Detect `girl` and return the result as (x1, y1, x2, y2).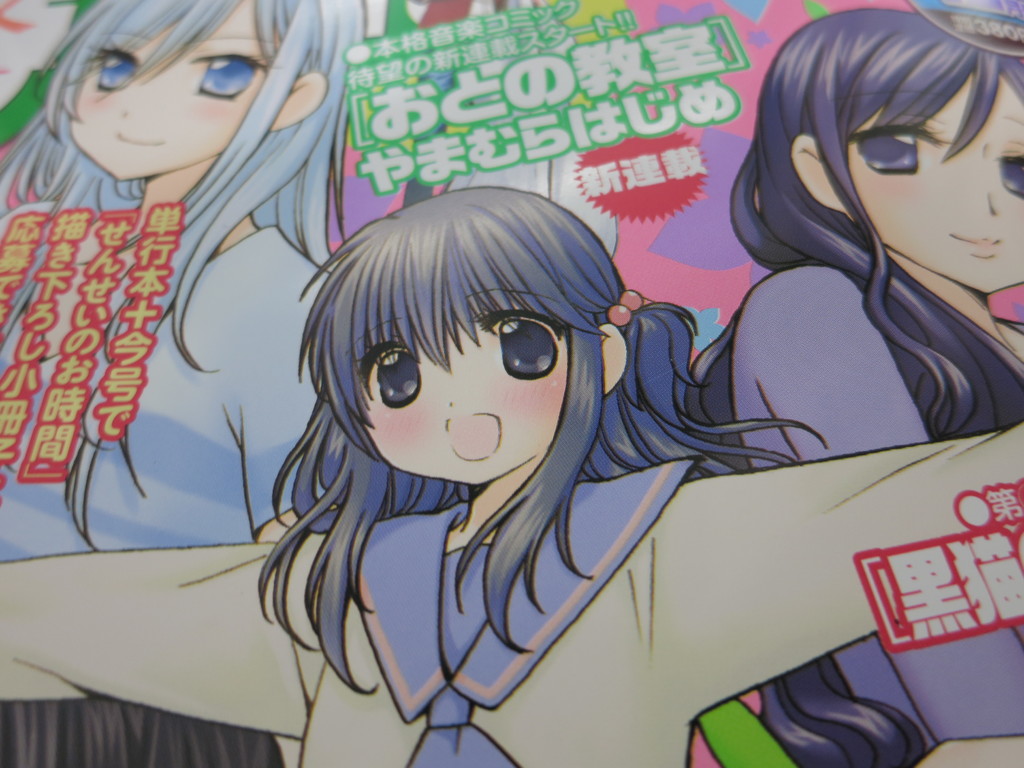
(684, 7, 1023, 767).
